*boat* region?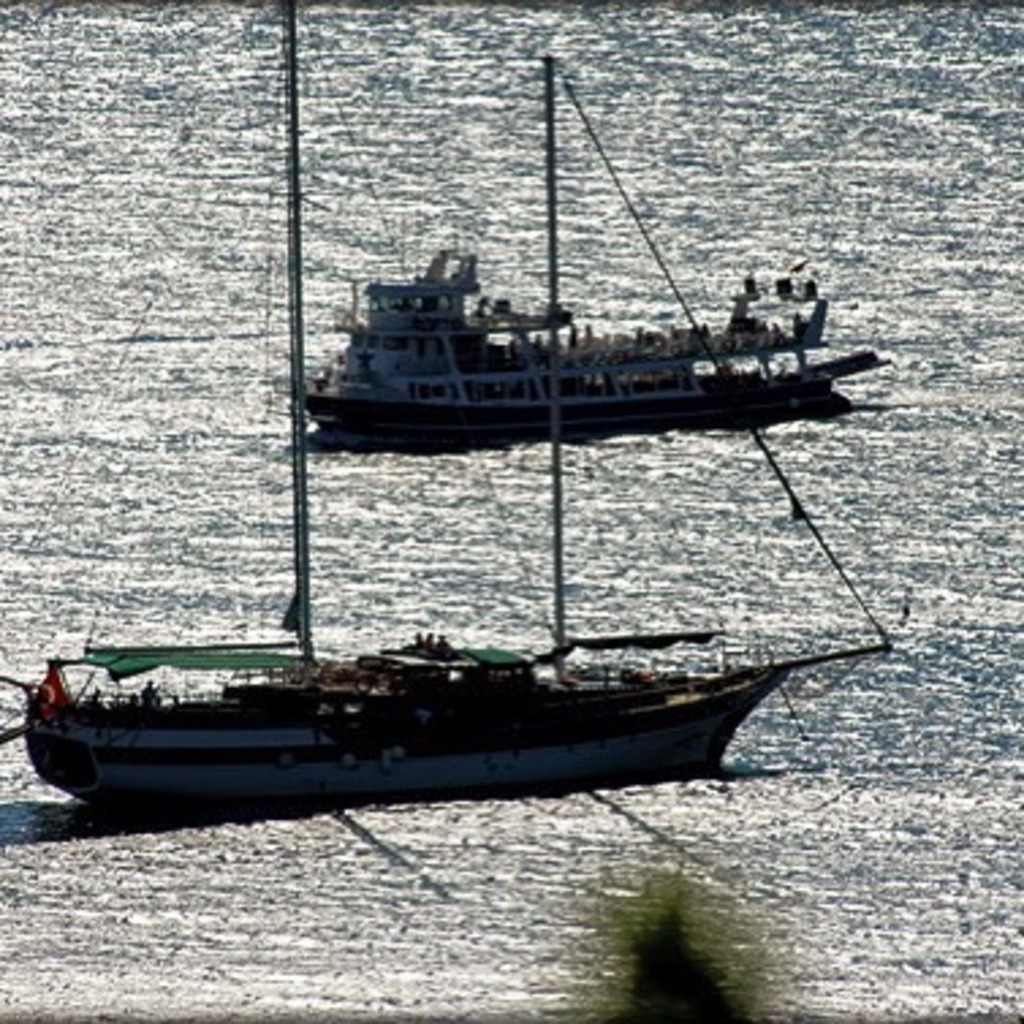
box(288, 244, 885, 454)
